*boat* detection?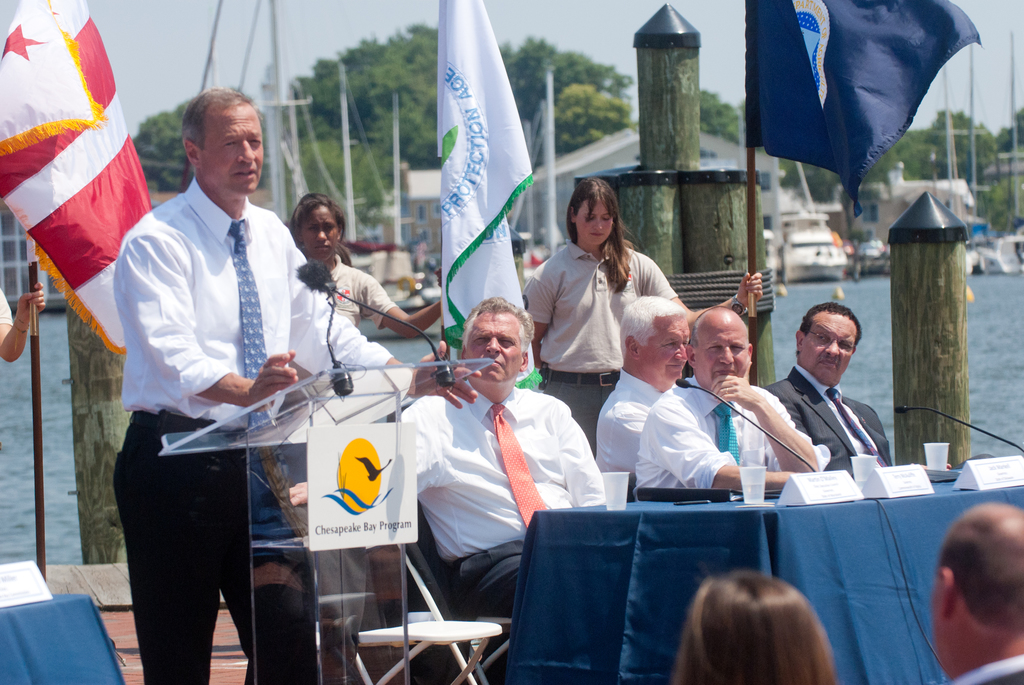
338/62/443/300
